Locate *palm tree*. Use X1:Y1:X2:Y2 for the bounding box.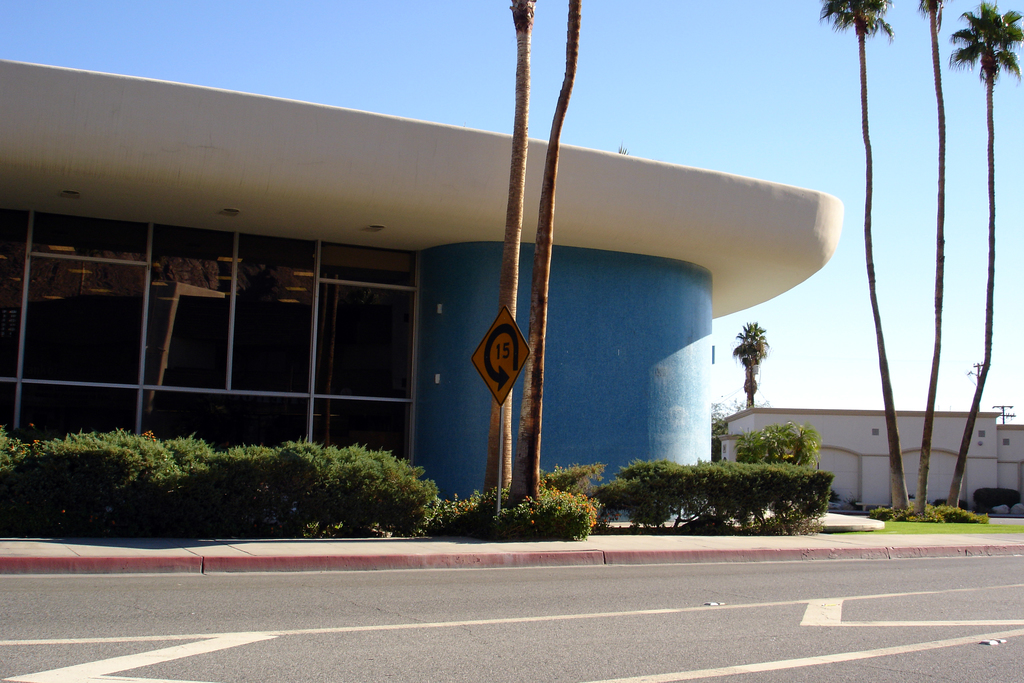
799:0:902:520.
